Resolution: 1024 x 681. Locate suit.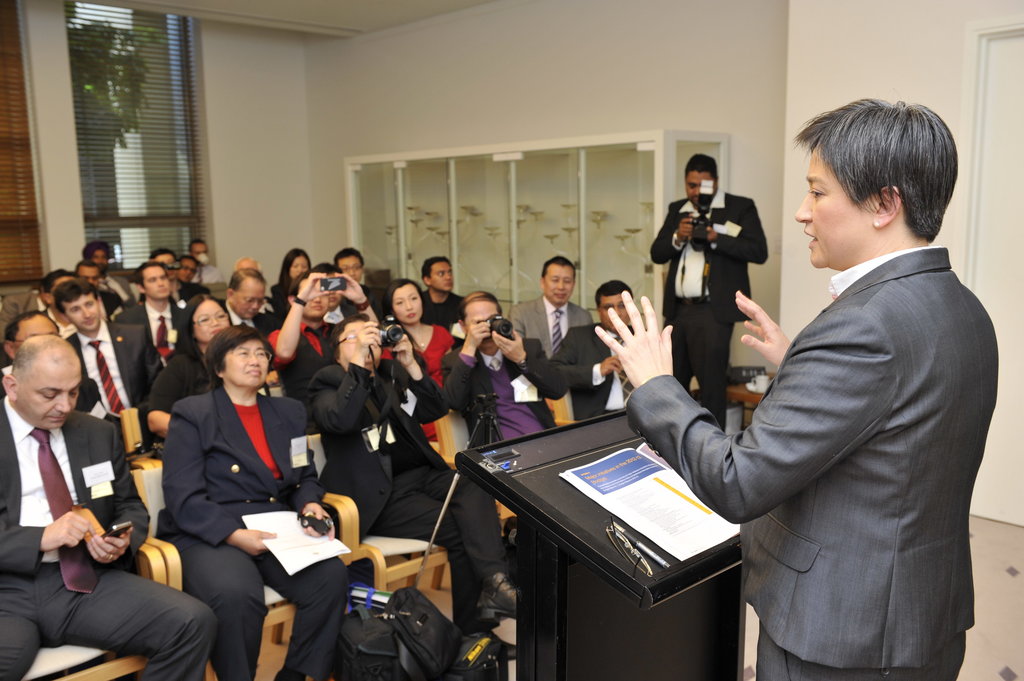
<box>305,360,509,613</box>.
